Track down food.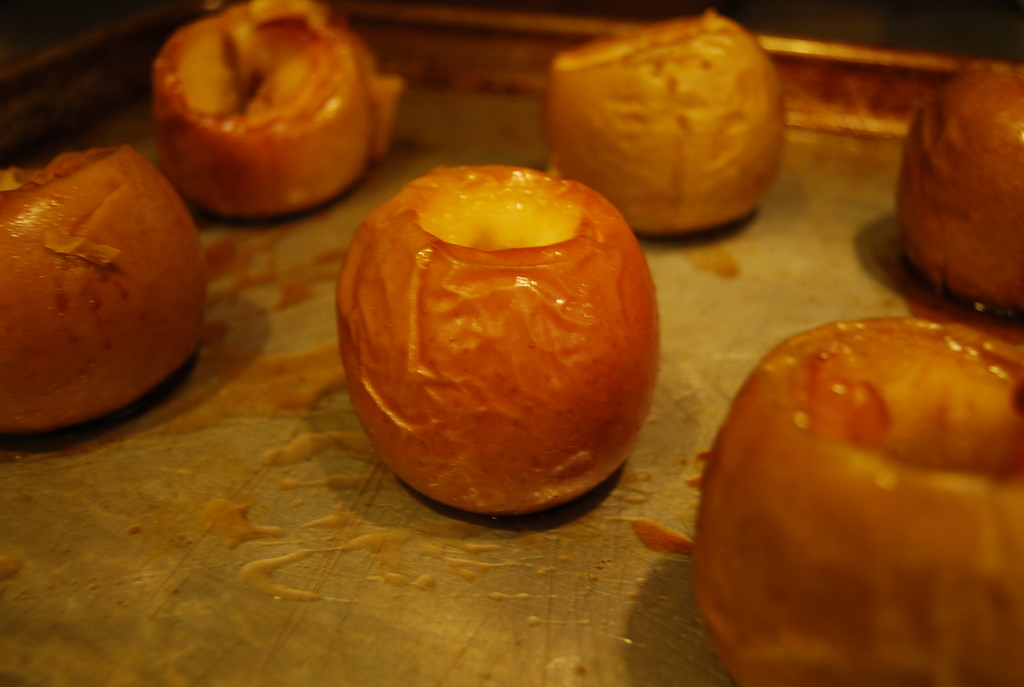
Tracked to 0 144 209 434.
